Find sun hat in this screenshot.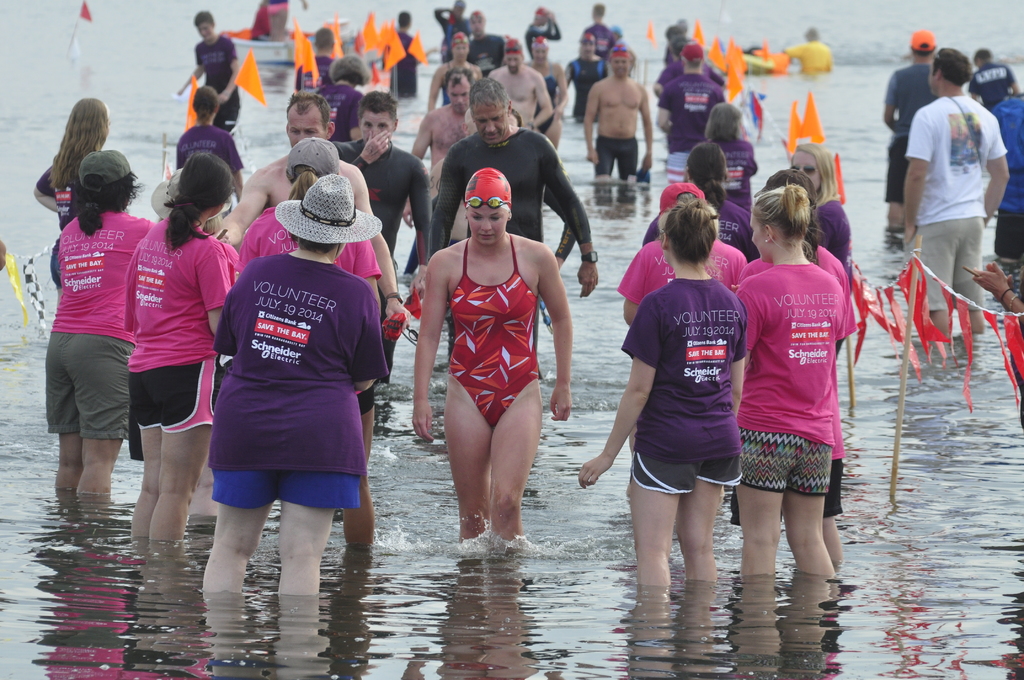
The bounding box for sun hat is 676 35 706 67.
